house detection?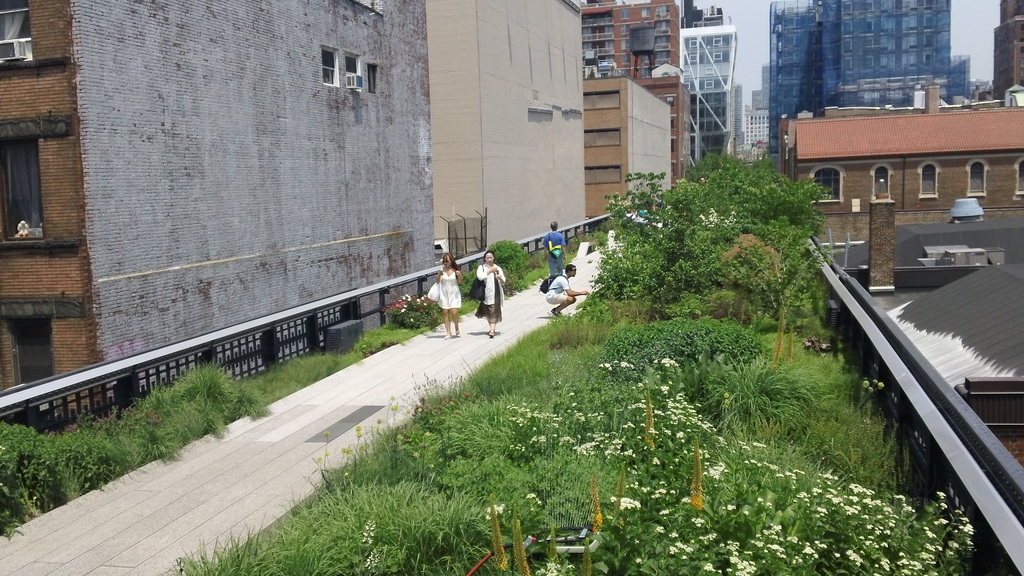
locate(790, 106, 1023, 212)
